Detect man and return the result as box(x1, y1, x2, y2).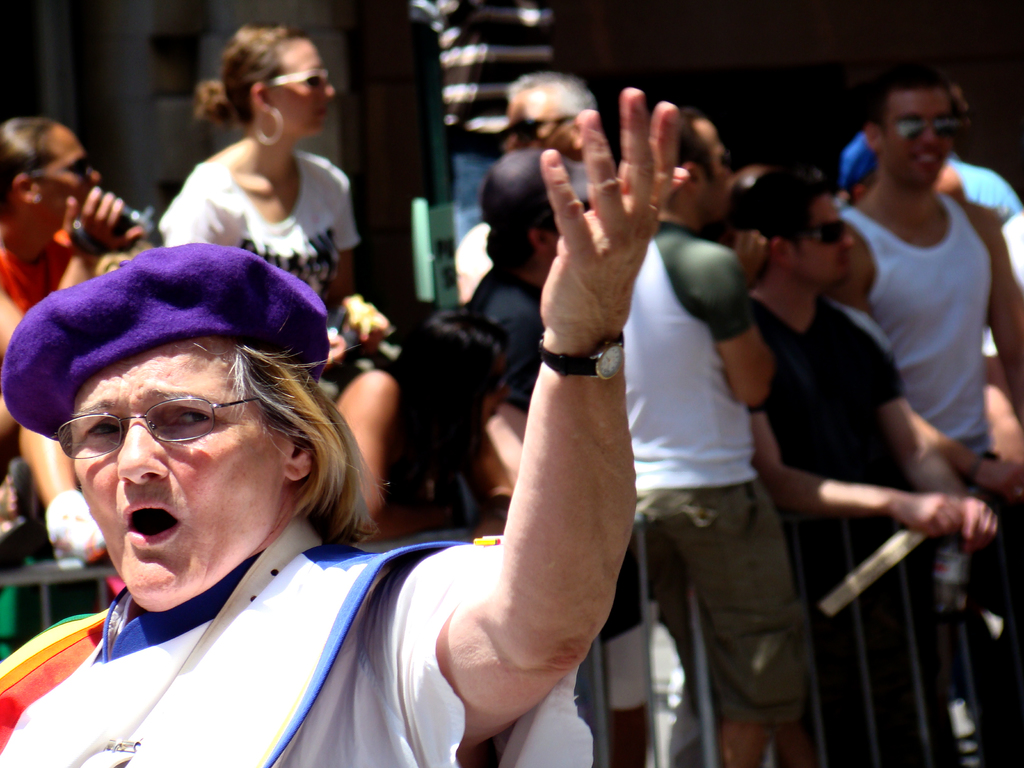
box(615, 100, 796, 767).
